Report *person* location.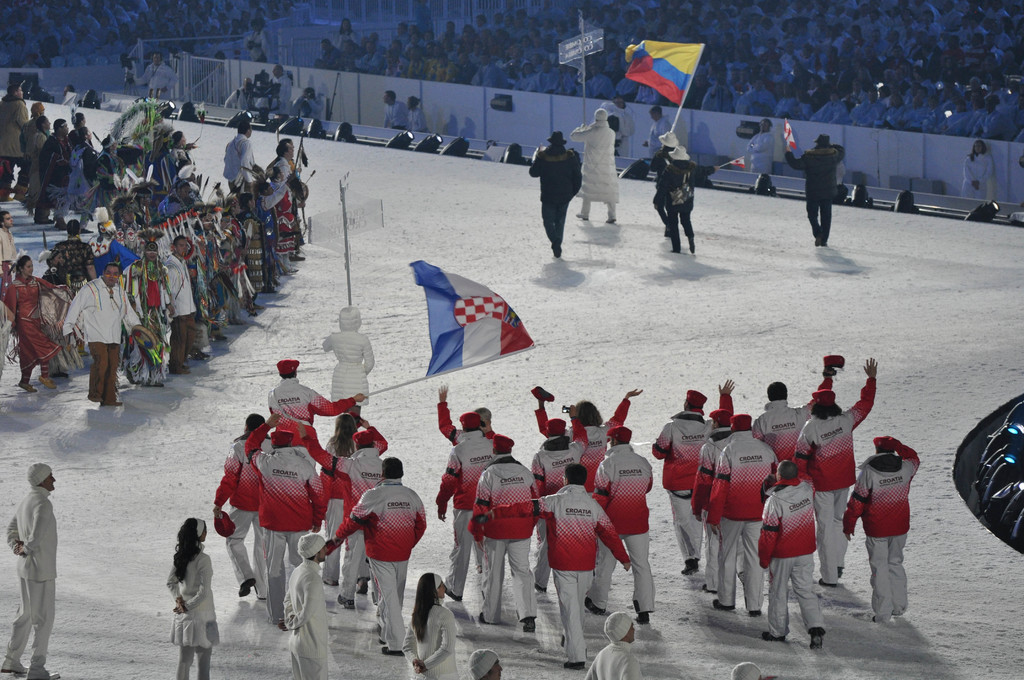
Report: (260,138,309,260).
